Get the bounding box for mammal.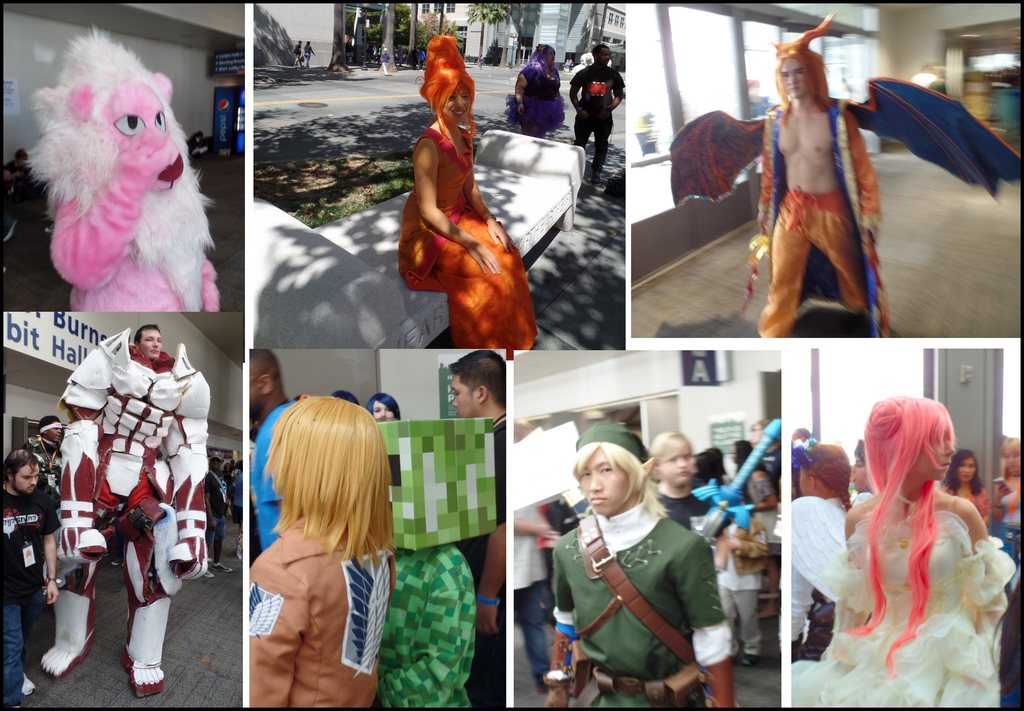
<region>247, 349, 300, 552</region>.
